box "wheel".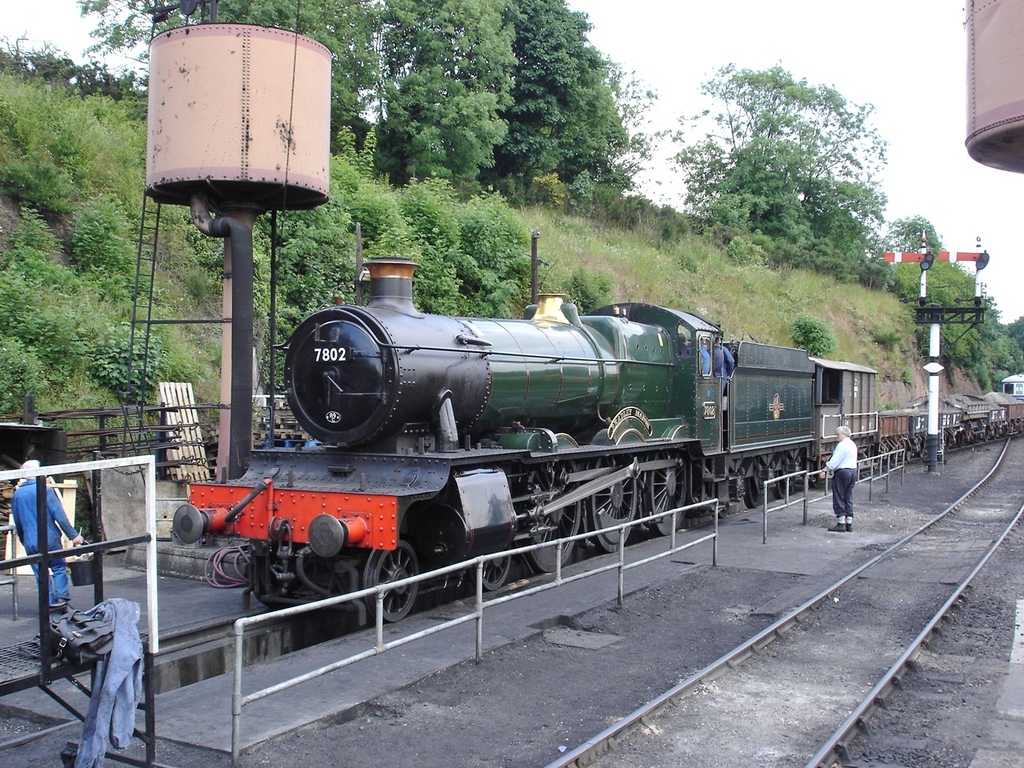
367:532:398:637.
